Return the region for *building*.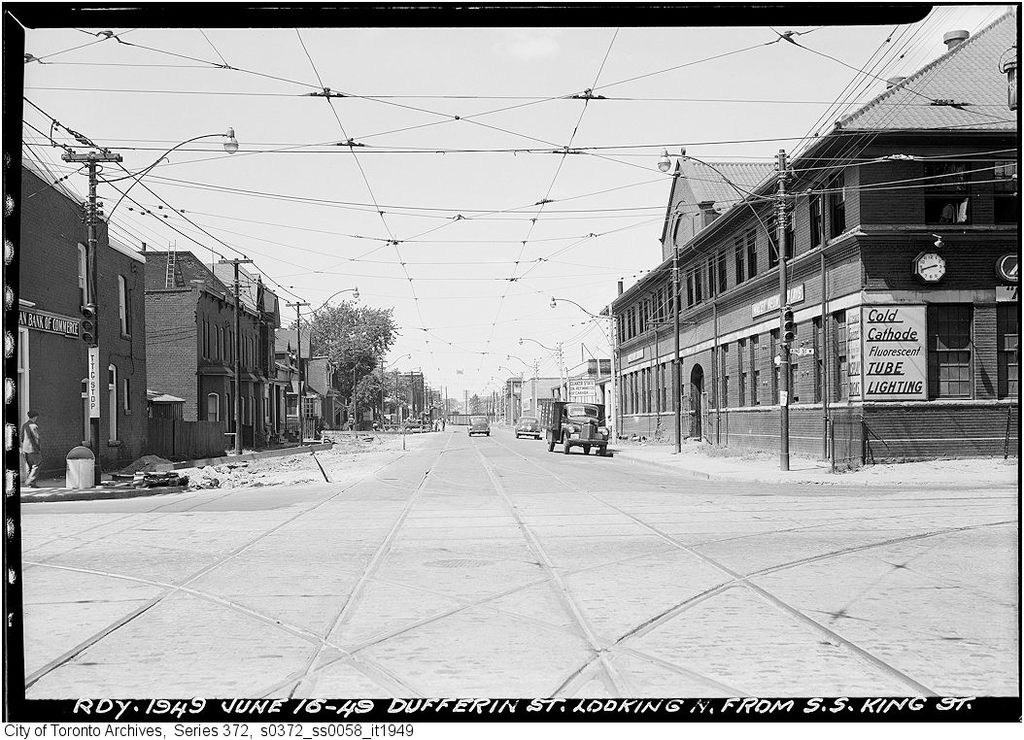
region(599, 8, 1016, 464).
